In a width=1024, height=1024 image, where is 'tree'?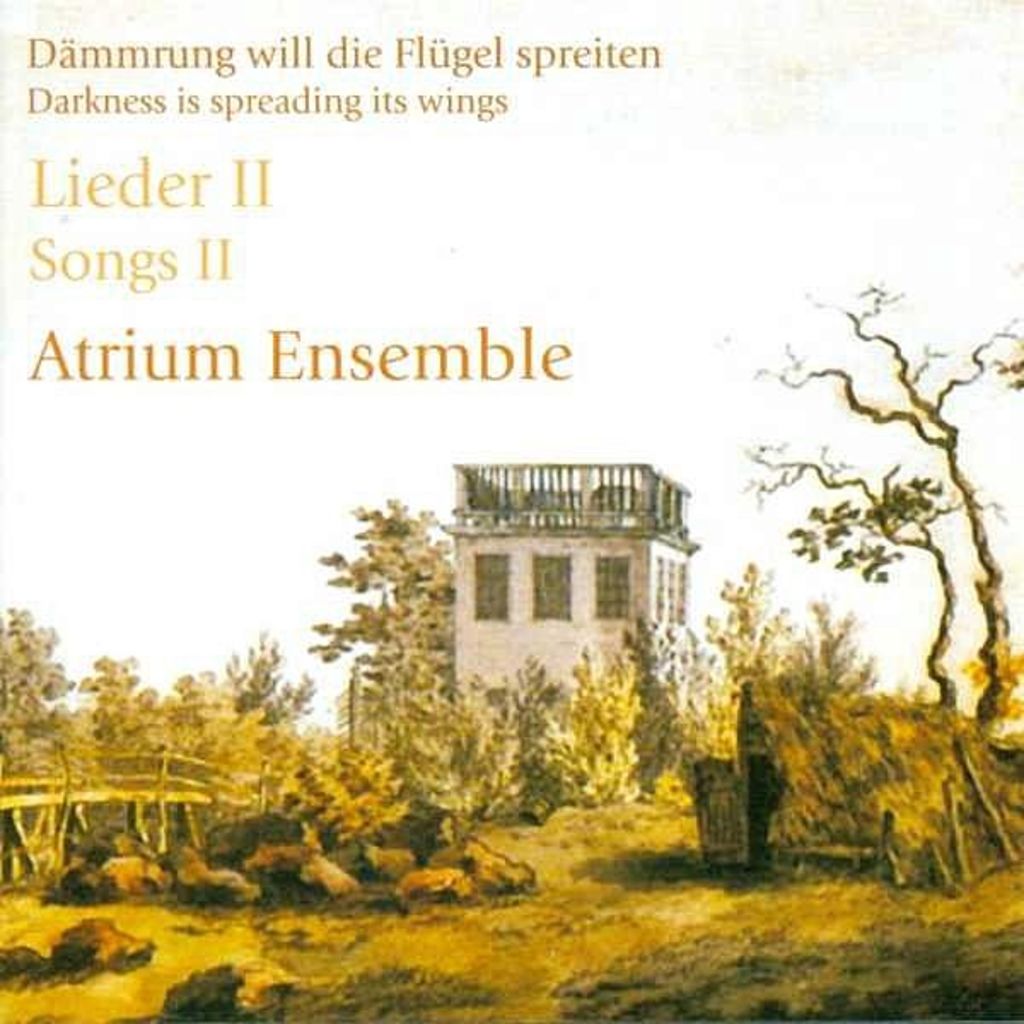
(321, 454, 469, 790).
